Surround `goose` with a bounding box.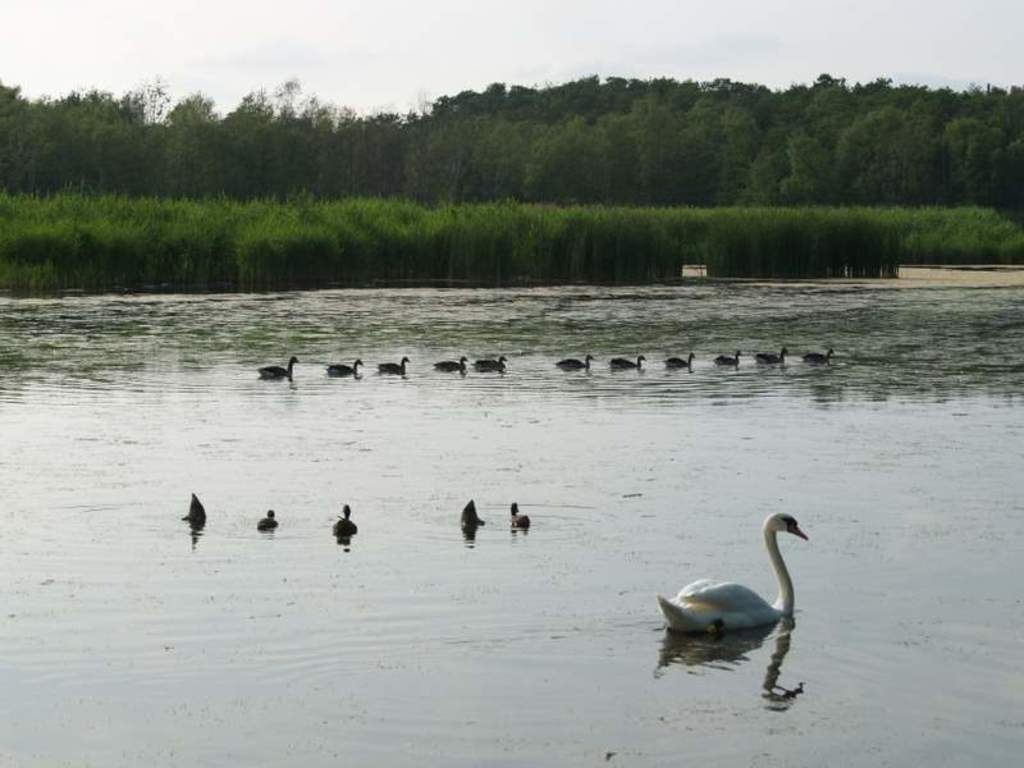
x1=507 y1=499 x2=531 y2=531.
